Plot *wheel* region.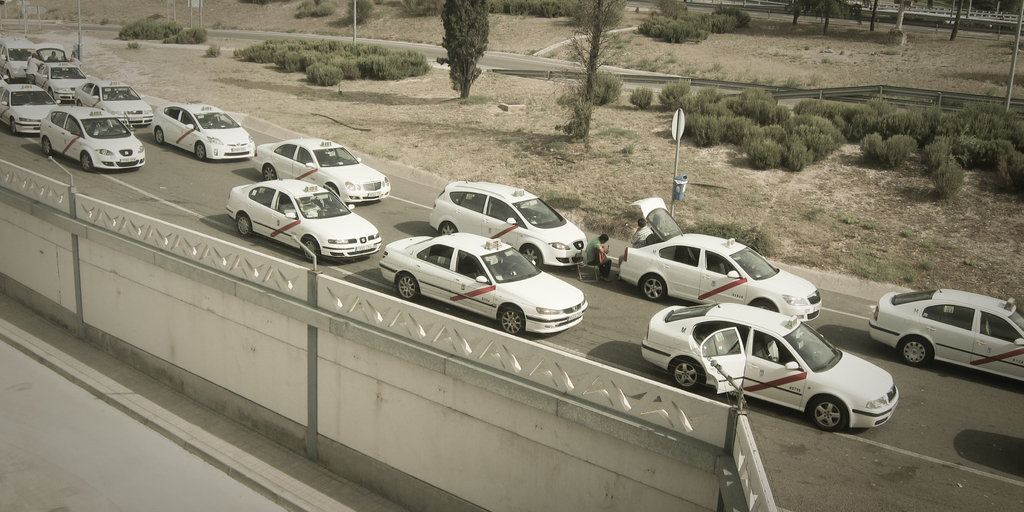
Plotted at crop(79, 156, 92, 168).
